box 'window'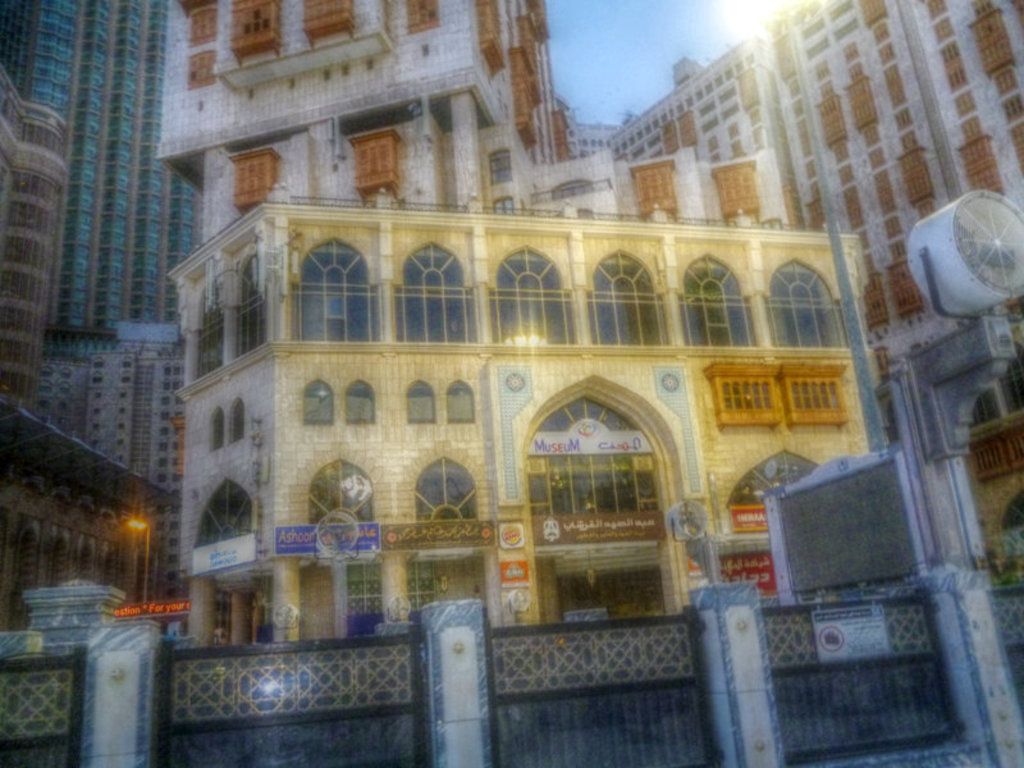
298, 224, 375, 348
